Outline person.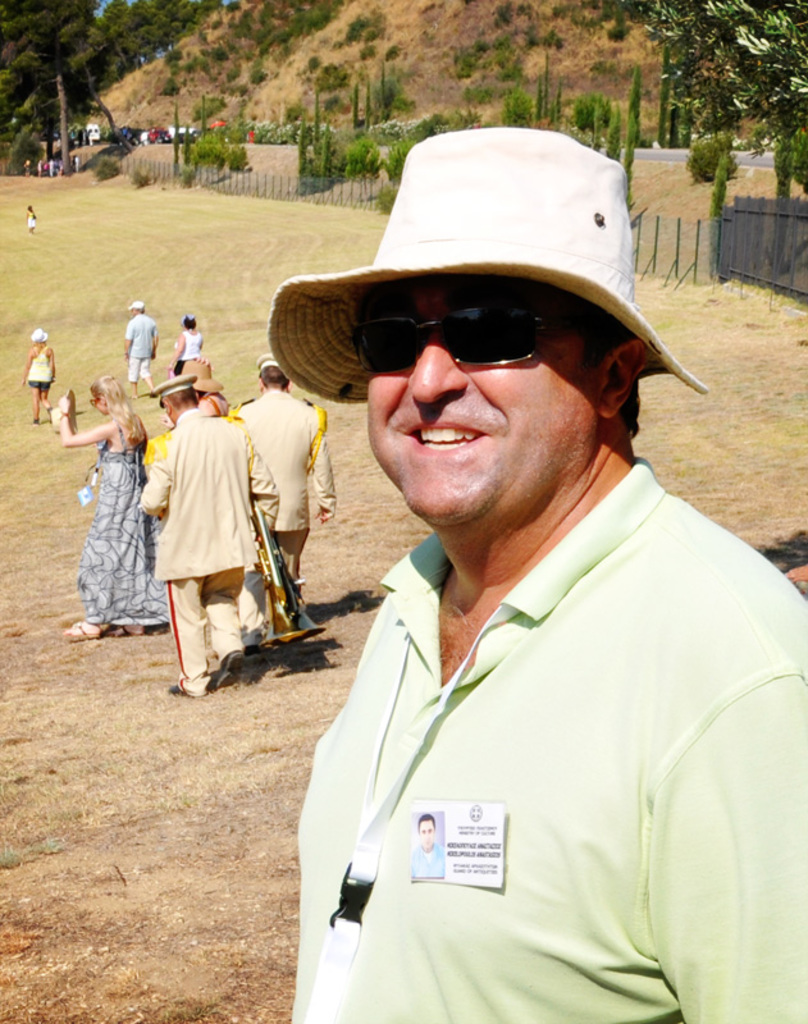
Outline: Rect(169, 319, 200, 388).
